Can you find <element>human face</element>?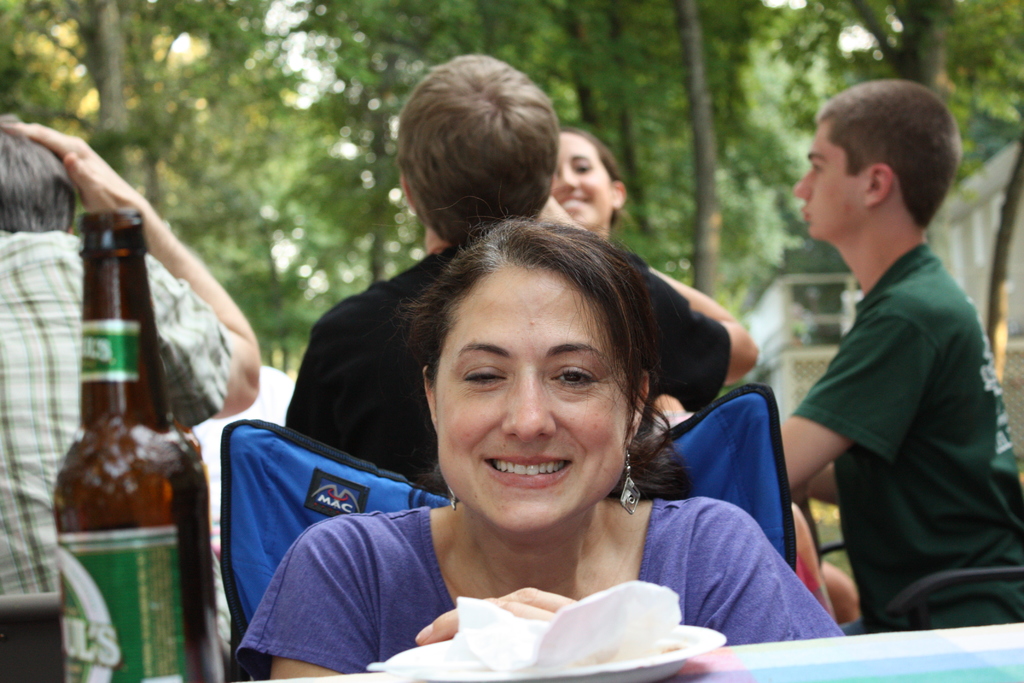
Yes, bounding box: 553:129:616:233.
